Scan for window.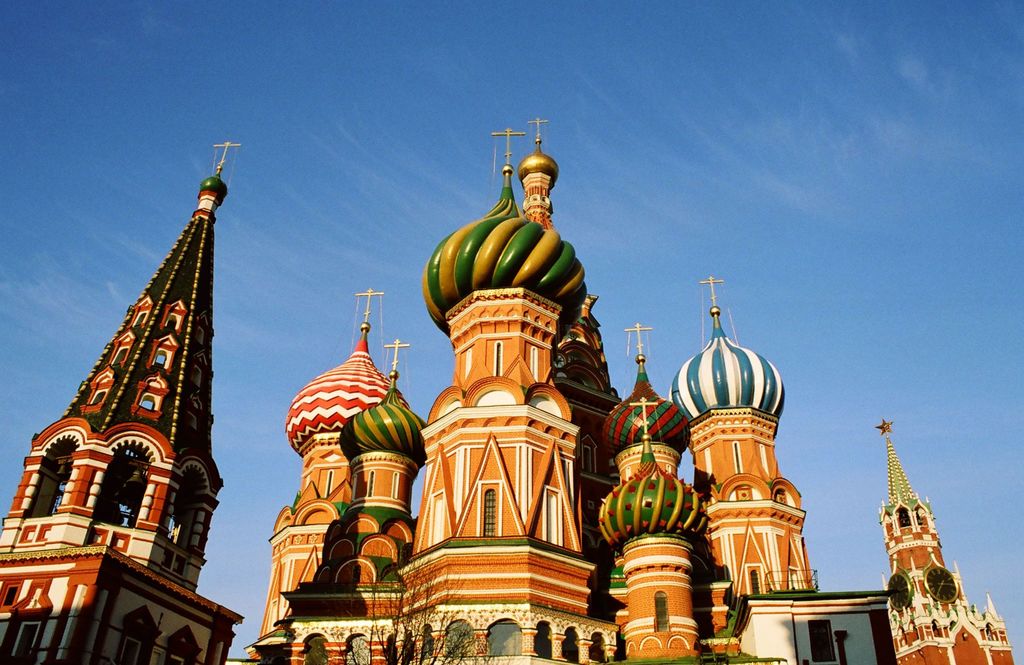
Scan result: x1=0, y1=579, x2=22, y2=611.
